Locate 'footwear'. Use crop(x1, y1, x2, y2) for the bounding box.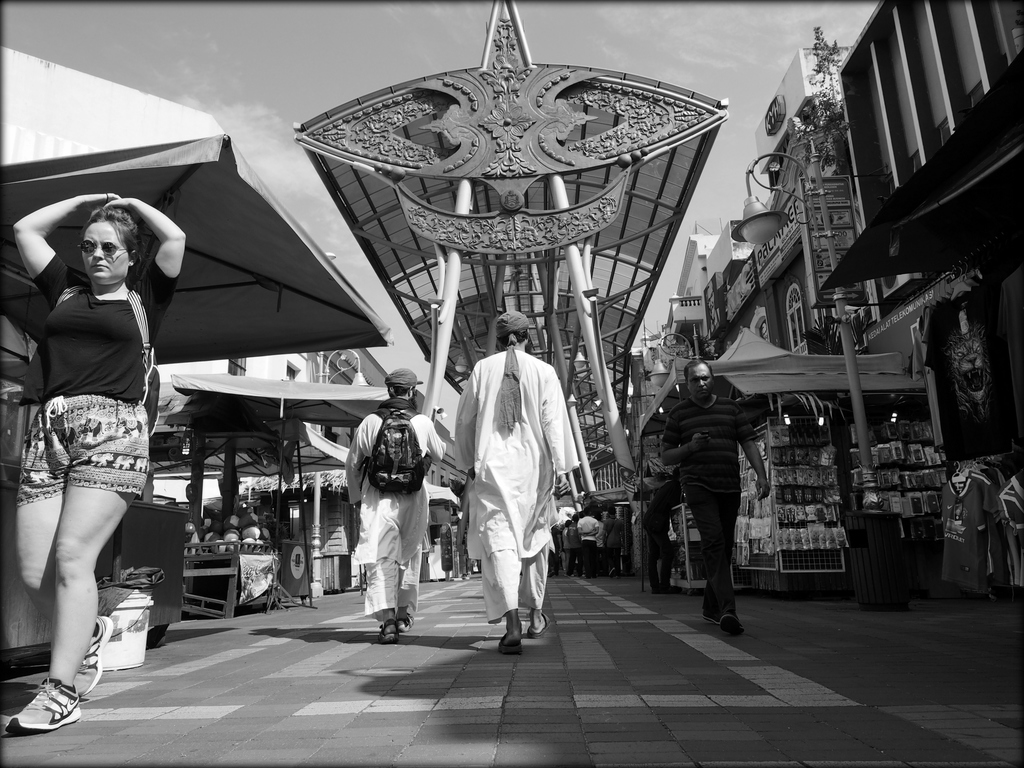
crop(378, 622, 400, 651).
